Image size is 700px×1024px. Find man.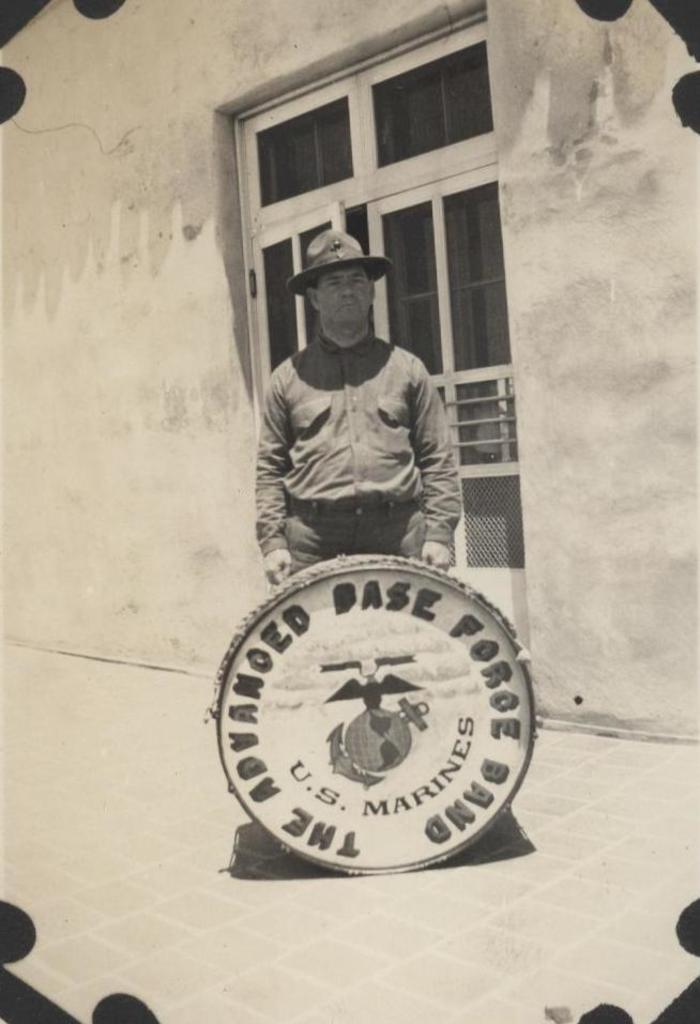
(x1=253, y1=228, x2=468, y2=597).
